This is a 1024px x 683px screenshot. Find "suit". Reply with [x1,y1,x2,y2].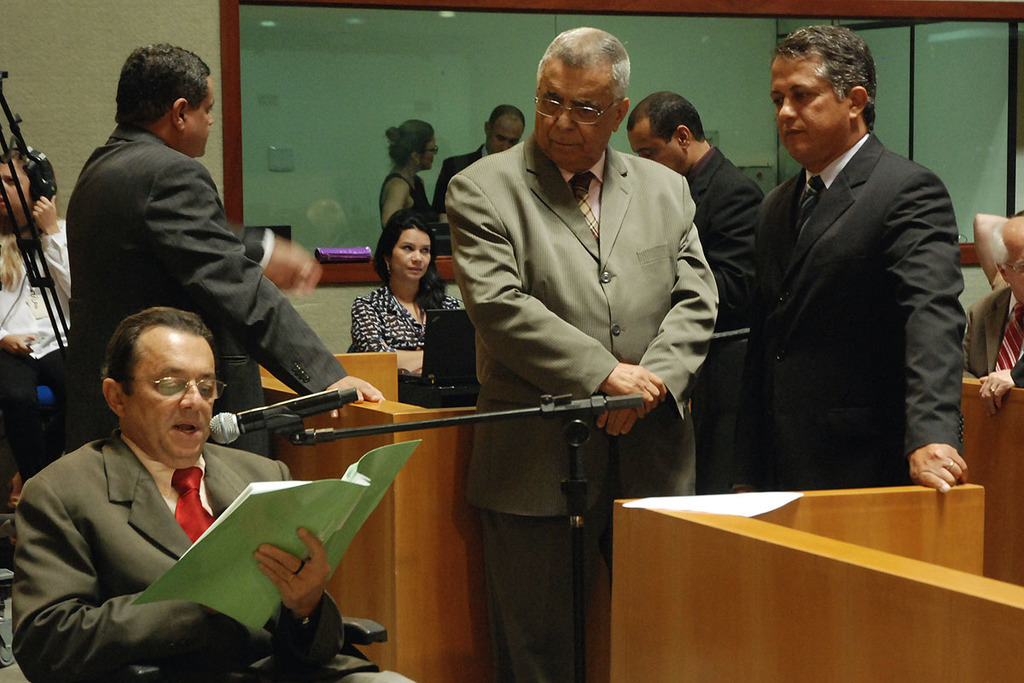
[66,120,340,452].
